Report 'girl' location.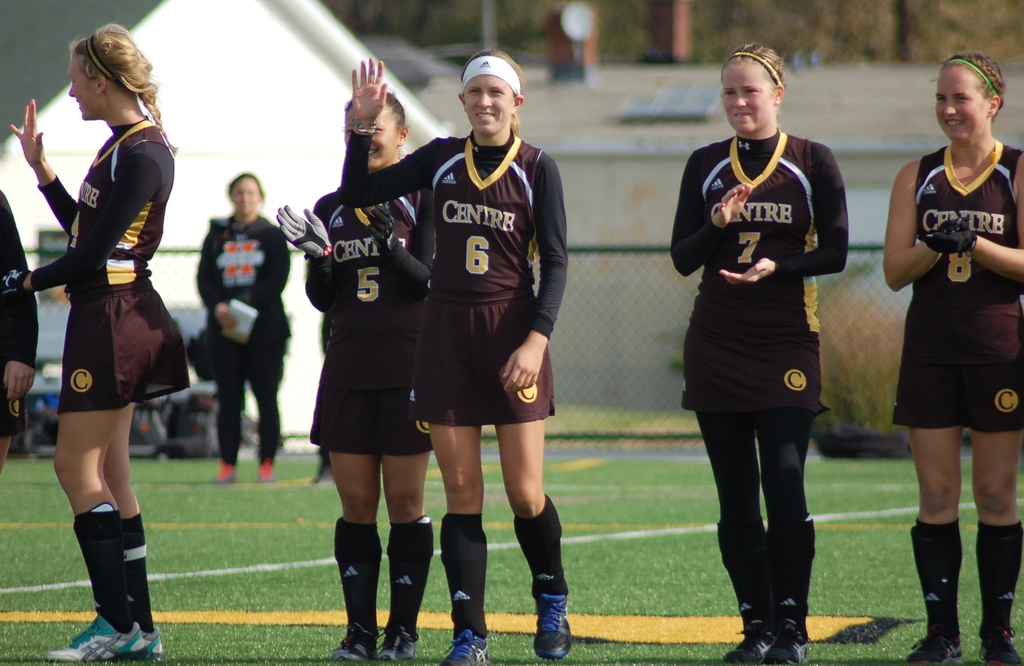
Report: <region>273, 84, 437, 665</region>.
